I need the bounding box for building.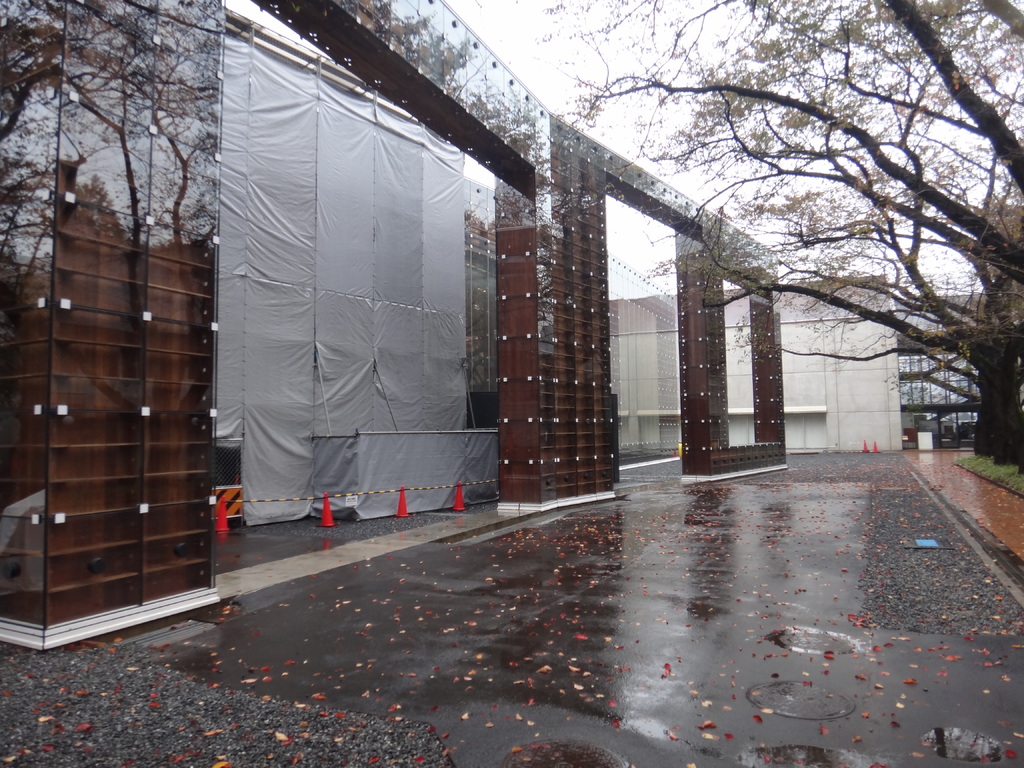
Here it is: Rect(901, 290, 983, 429).
